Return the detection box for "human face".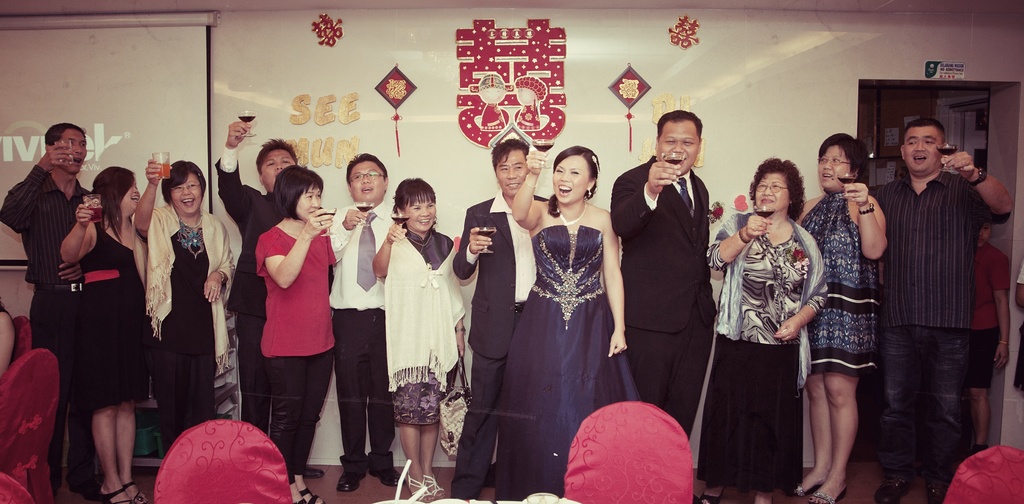
bbox=(61, 127, 90, 169).
